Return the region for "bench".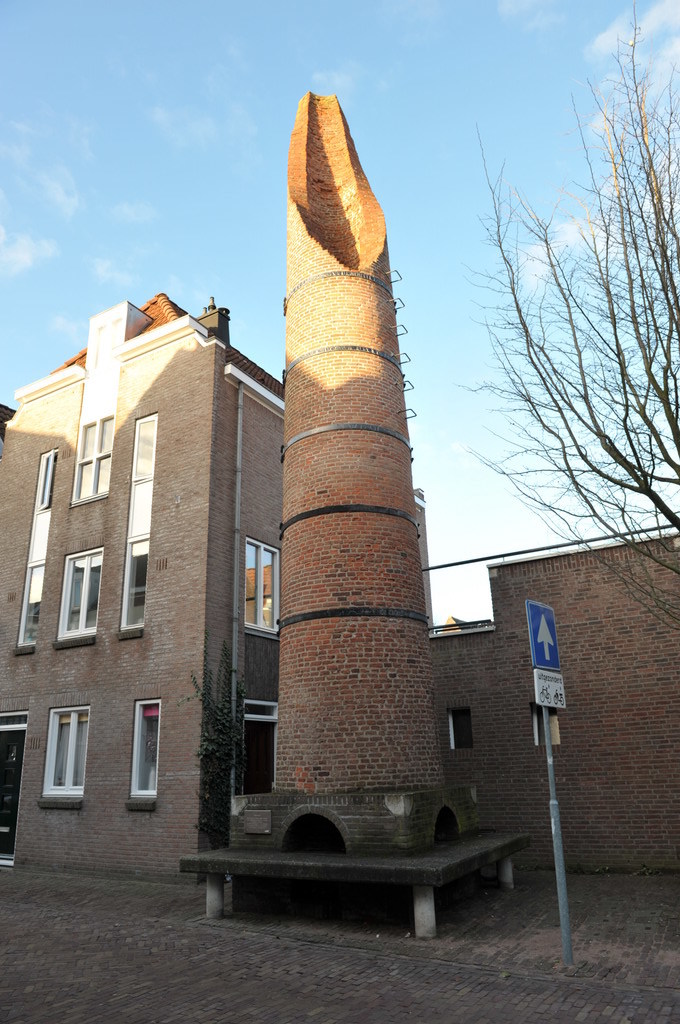
(x1=169, y1=813, x2=534, y2=921).
